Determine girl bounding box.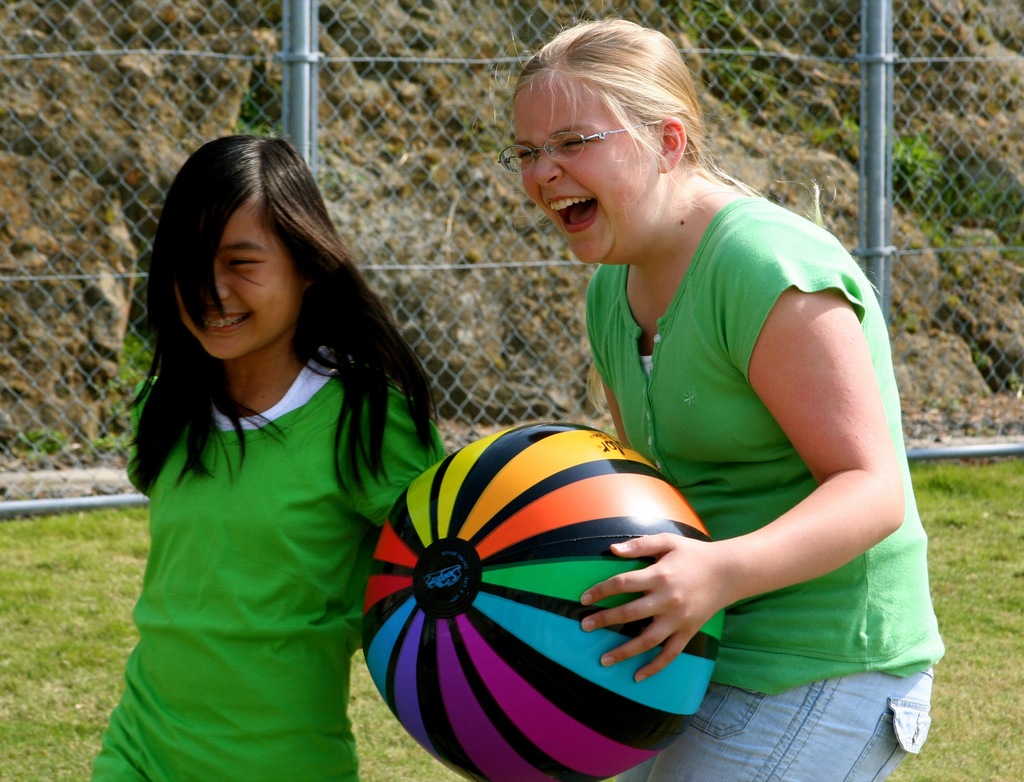
Determined: pyautogui.locateOnScreen(490, 17, 952, 781).
